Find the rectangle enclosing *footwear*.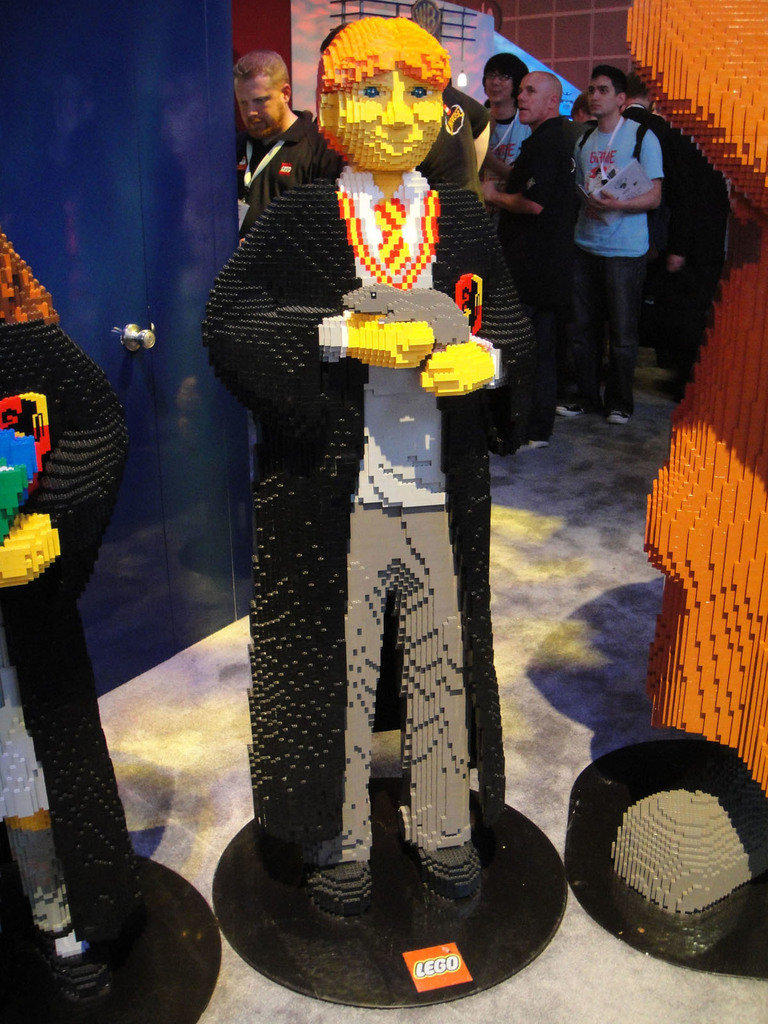
x1=299, y1=853, x2=379, y2=935.
